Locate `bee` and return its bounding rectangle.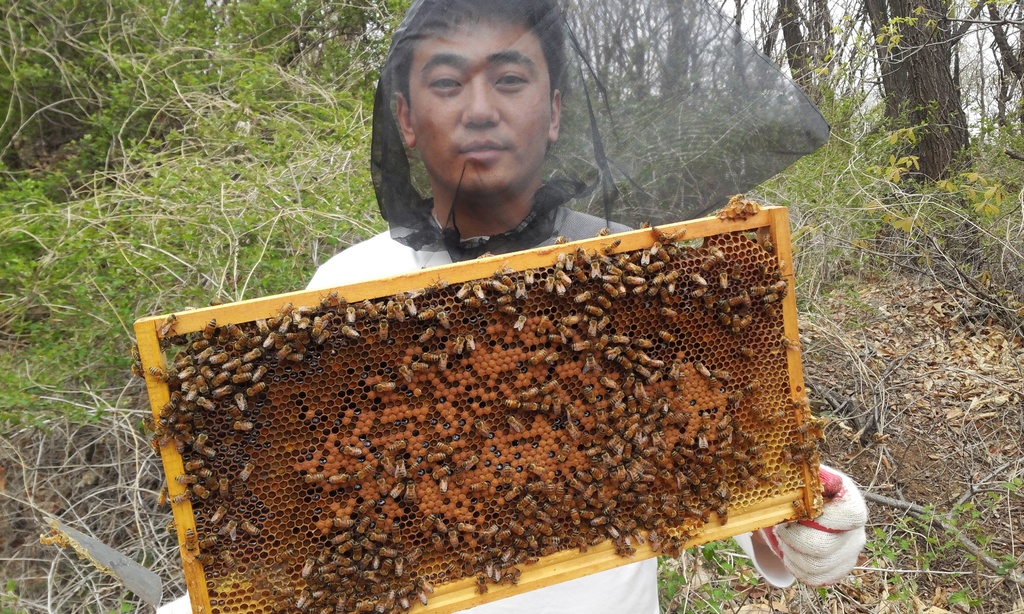
<region>150, 398, 183, 421</region>.
